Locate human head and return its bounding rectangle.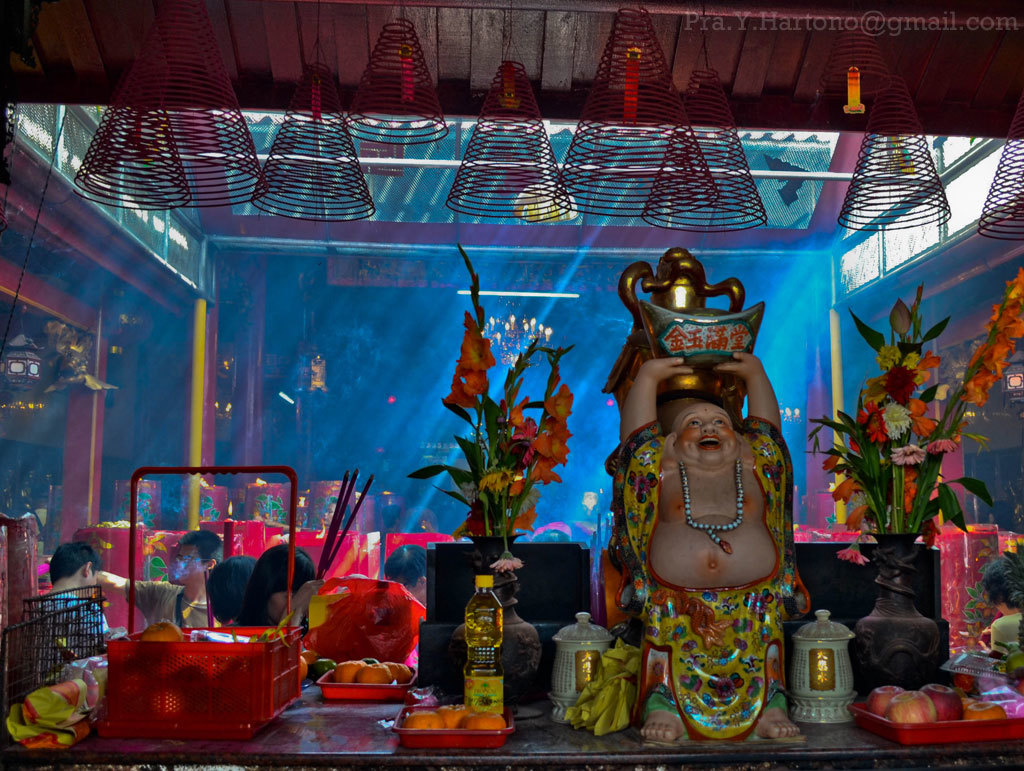
[left=211, top=550, right=259, bottom=619].
